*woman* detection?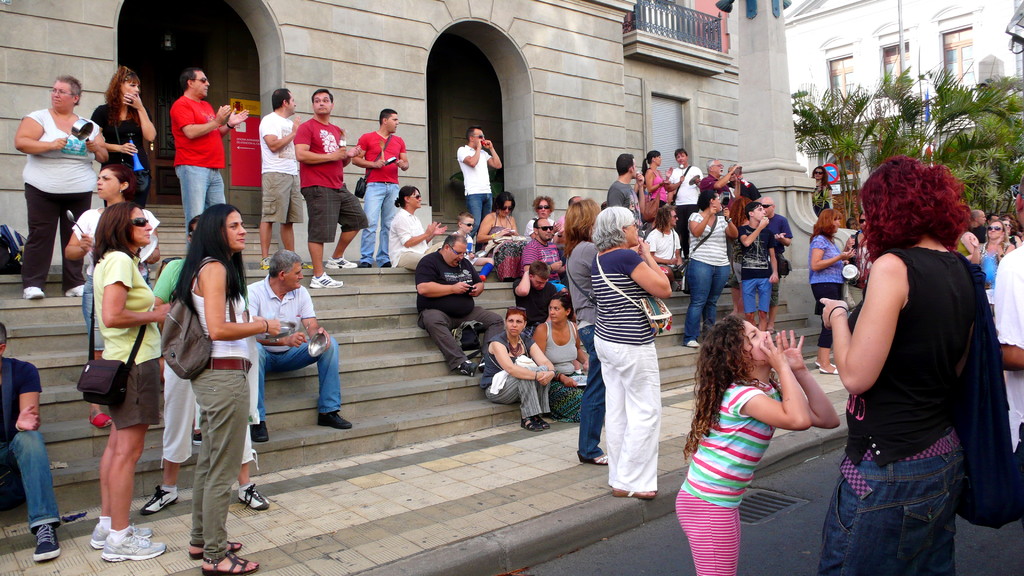
<region>590, 205, 674, 504</region>
